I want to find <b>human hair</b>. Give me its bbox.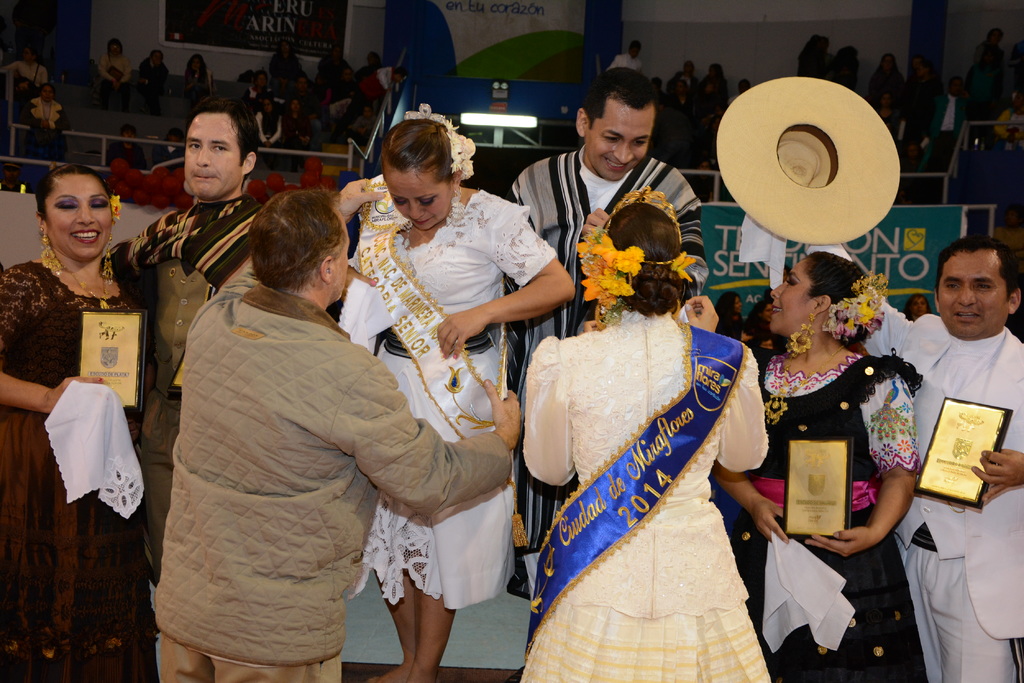
(left=596, top=204, right=690, bottom=324).
